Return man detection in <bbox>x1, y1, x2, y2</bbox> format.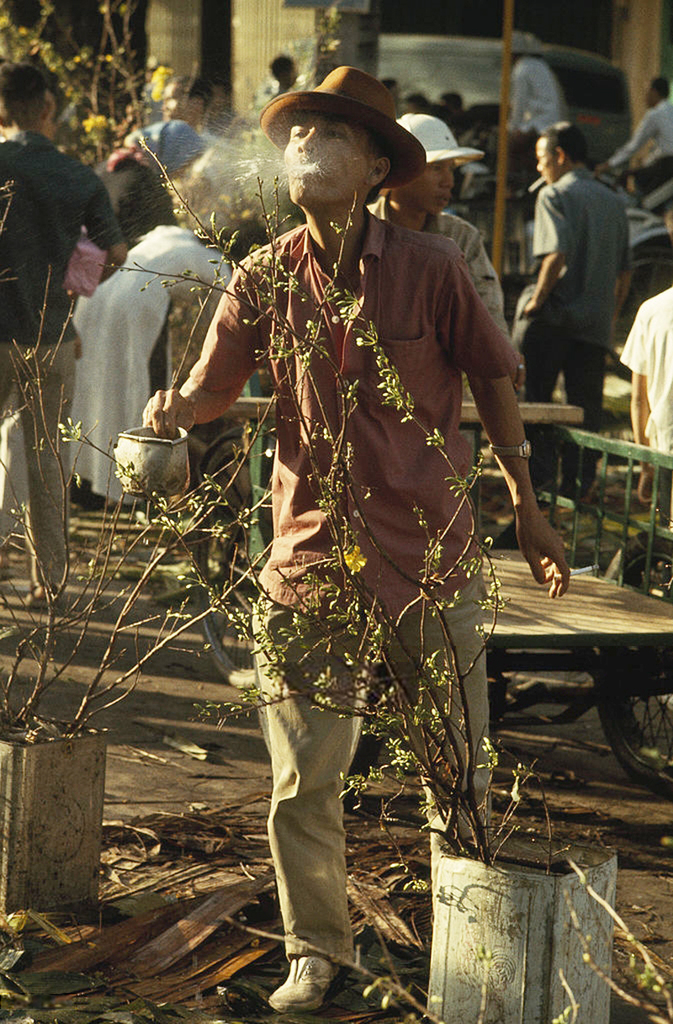
<bbox>136, 56, 572, 1009</bbox>.
